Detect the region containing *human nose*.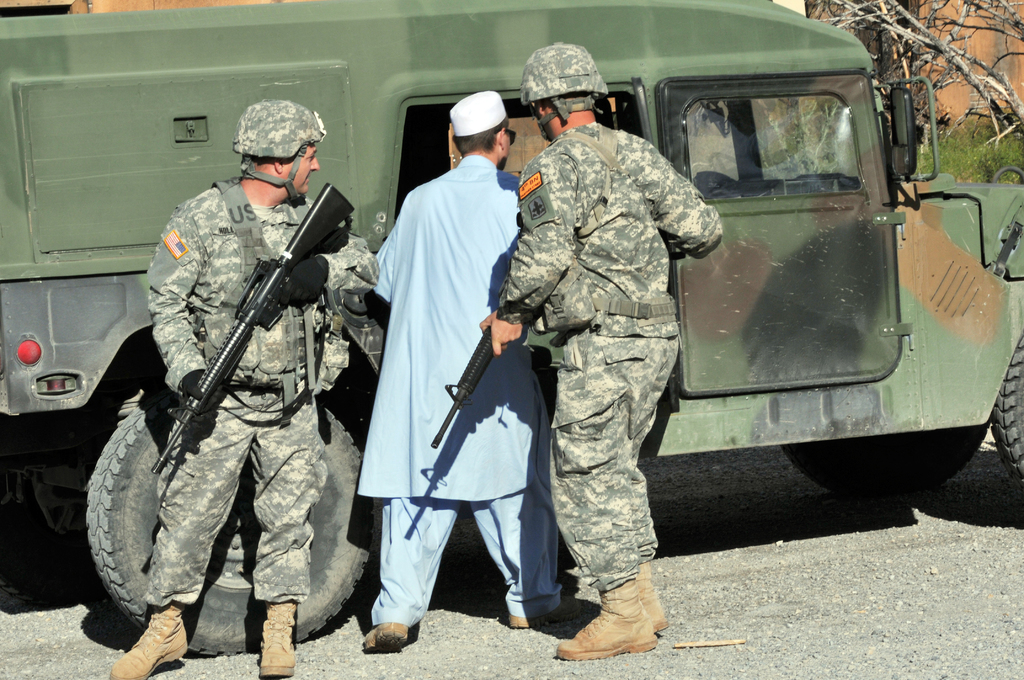
BBox(309, 155, 321, 172).
